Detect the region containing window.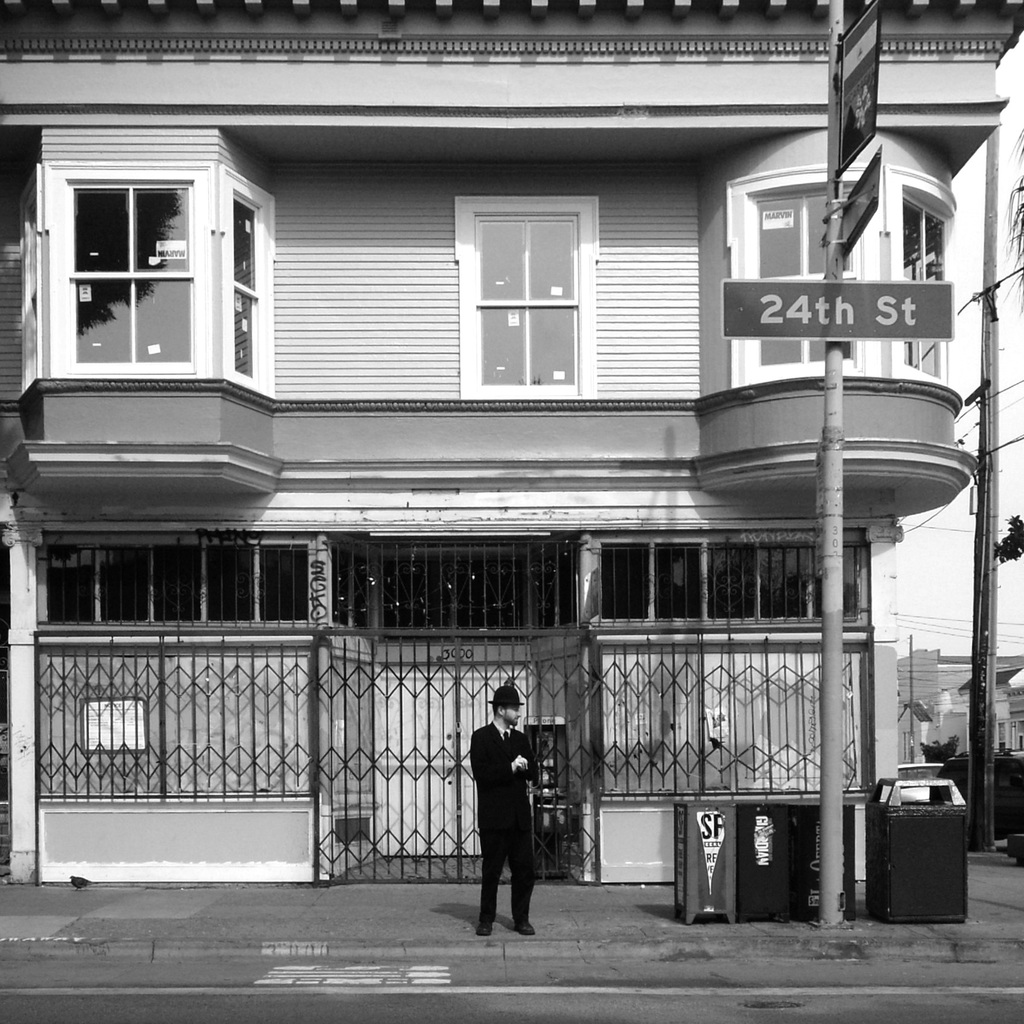
bbox=[906, 170, 972, 423].
